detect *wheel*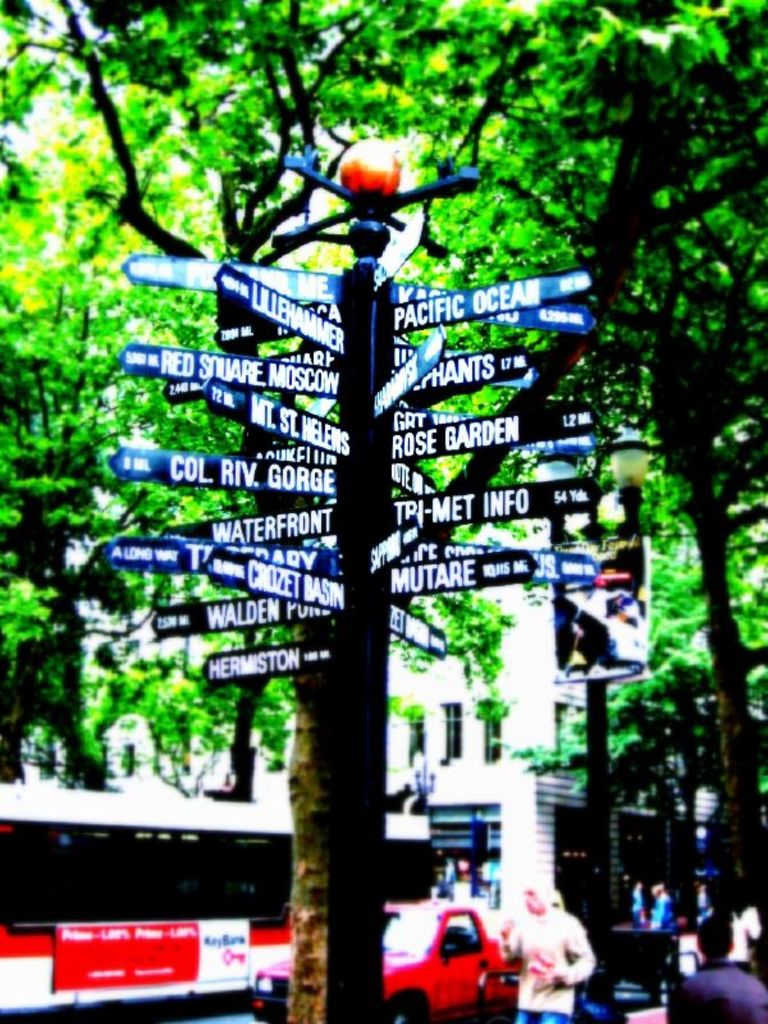
locate(364, 992, 435, 1023)
